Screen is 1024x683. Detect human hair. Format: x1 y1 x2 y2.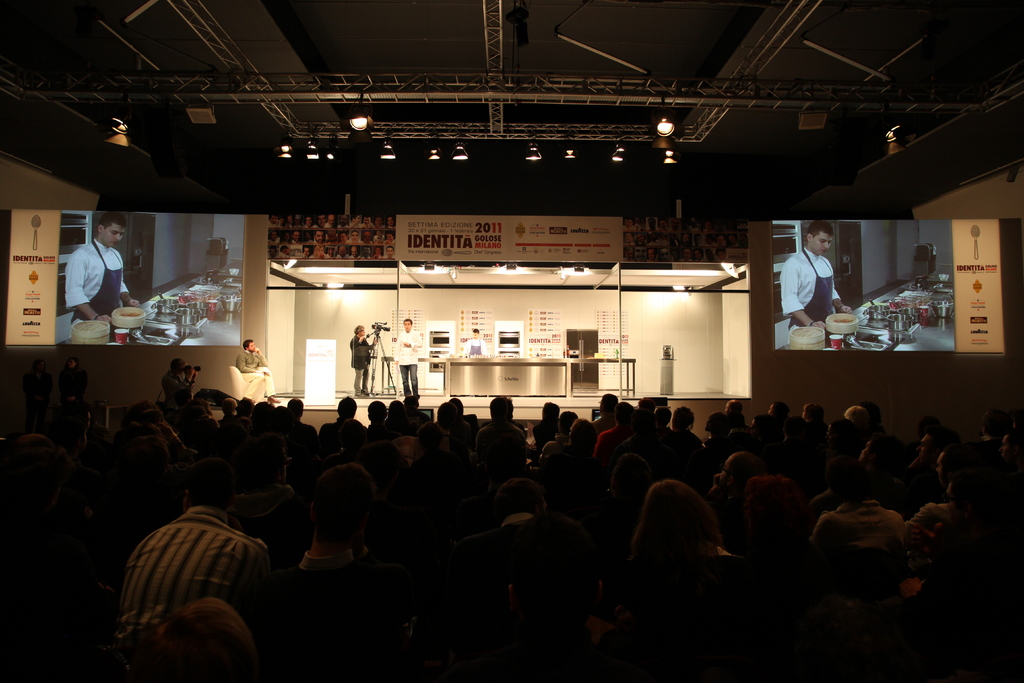
493 479 548 516.
